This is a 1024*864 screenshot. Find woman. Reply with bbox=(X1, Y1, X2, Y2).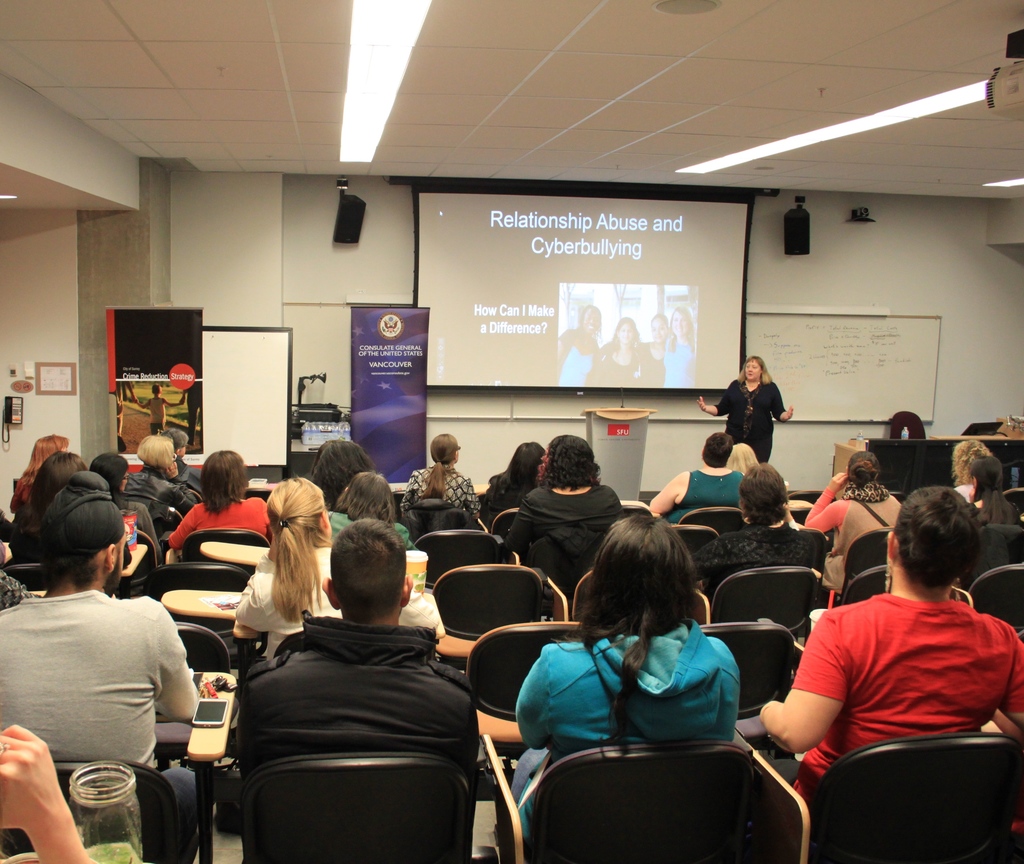
bbox=(236, 480, 448, 664).
